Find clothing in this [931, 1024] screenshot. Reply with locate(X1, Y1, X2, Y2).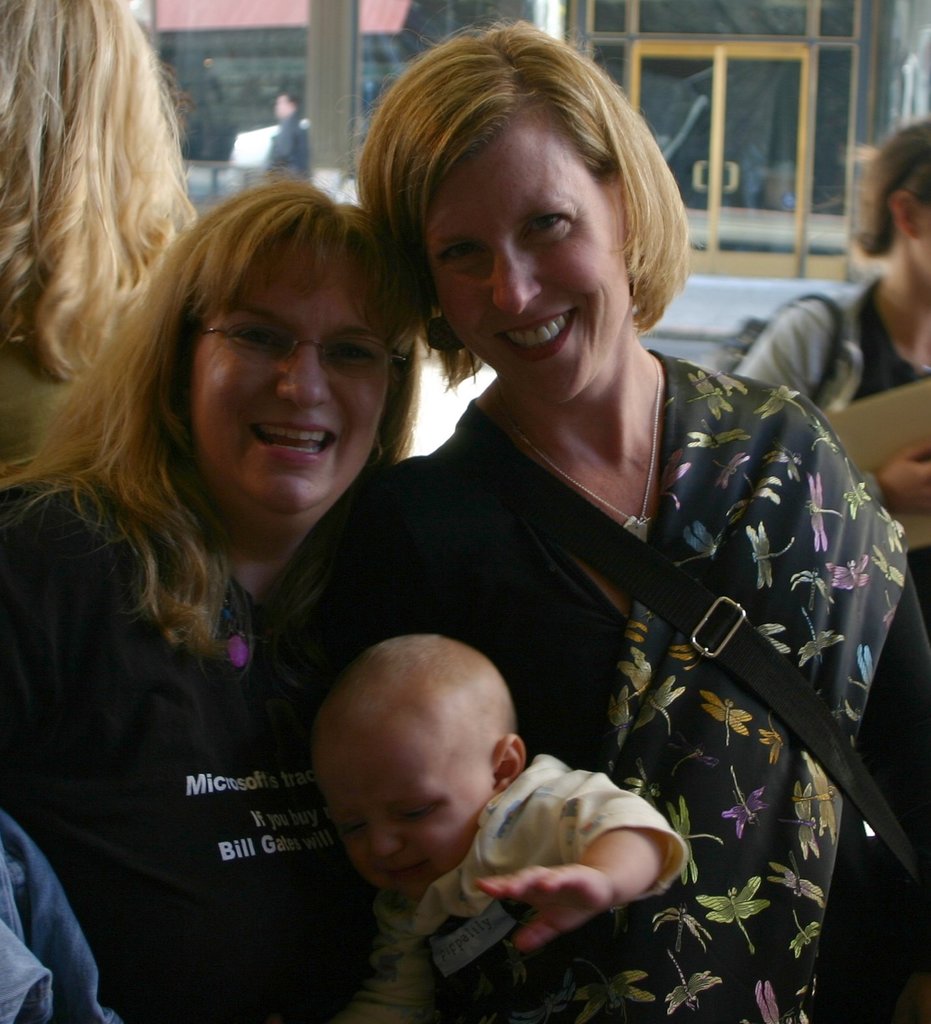
locate(332, 290, 876, 956).
